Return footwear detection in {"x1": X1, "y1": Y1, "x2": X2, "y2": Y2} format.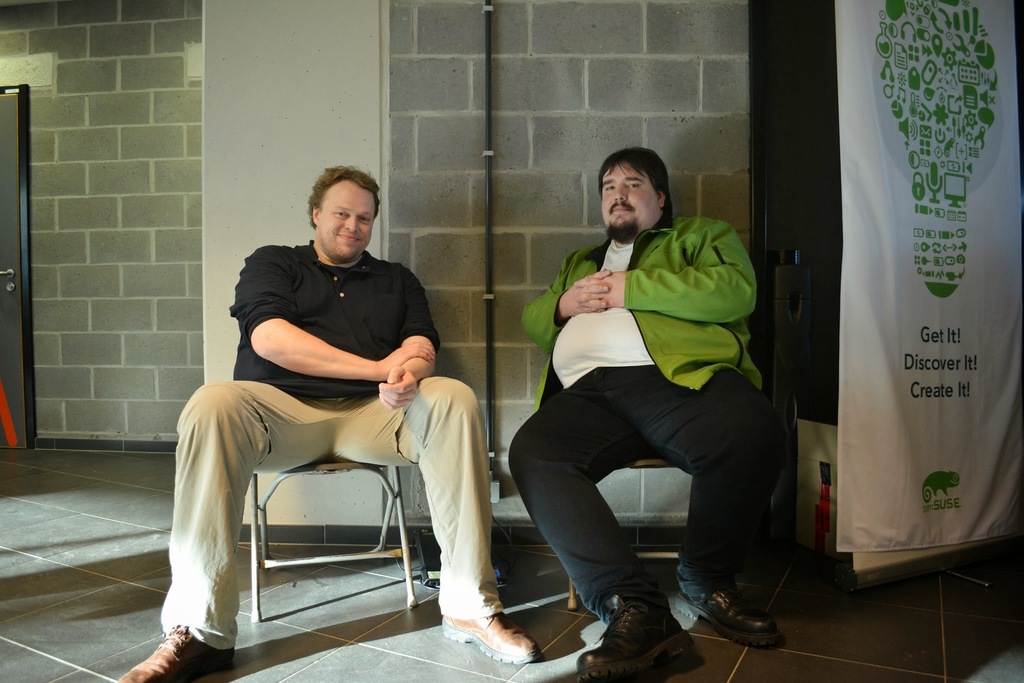
{"x1": 568, "y1": 602, "x2": 698, "y2": 682}.
